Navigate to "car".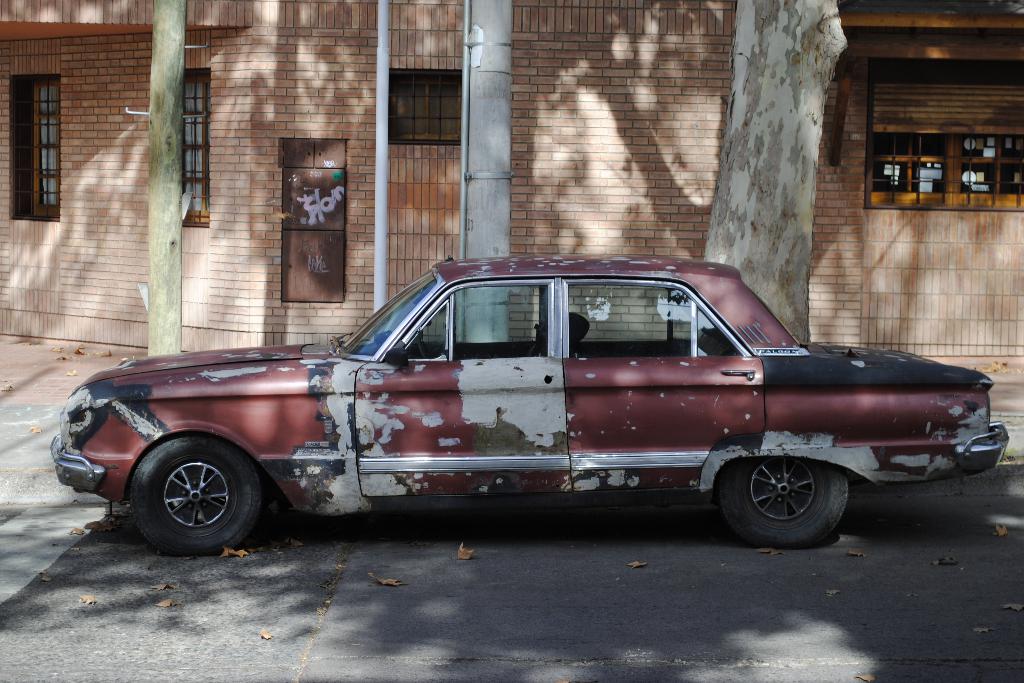
Navigation target: (x1=42, y1=248, x2=1011, y2=561).
